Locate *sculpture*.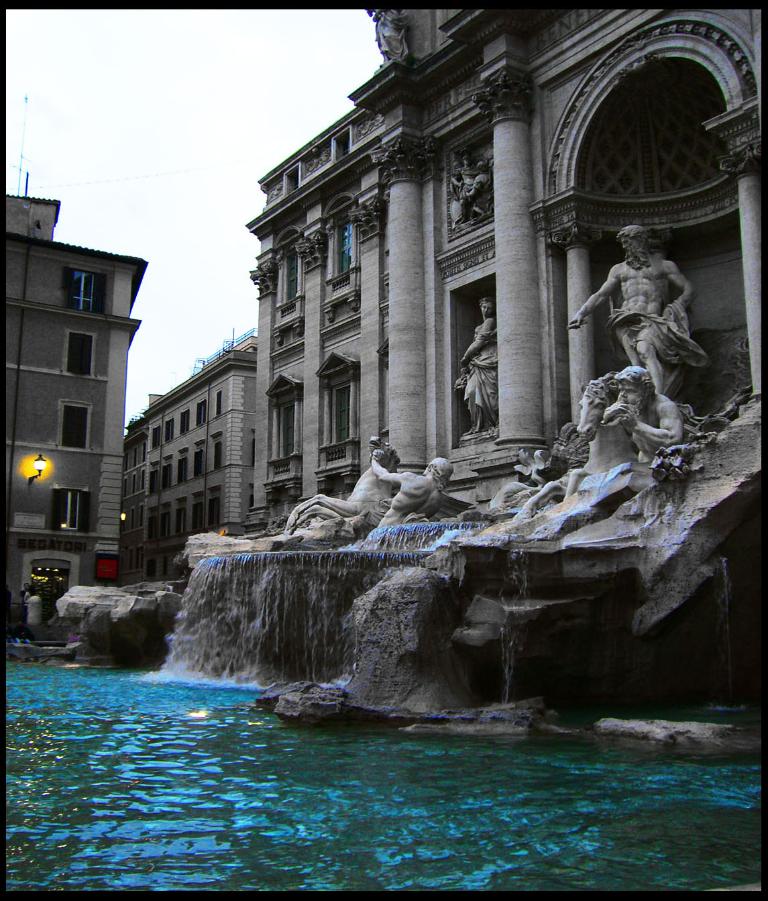
Bounding box: detection(567, 223, 693, 392).
